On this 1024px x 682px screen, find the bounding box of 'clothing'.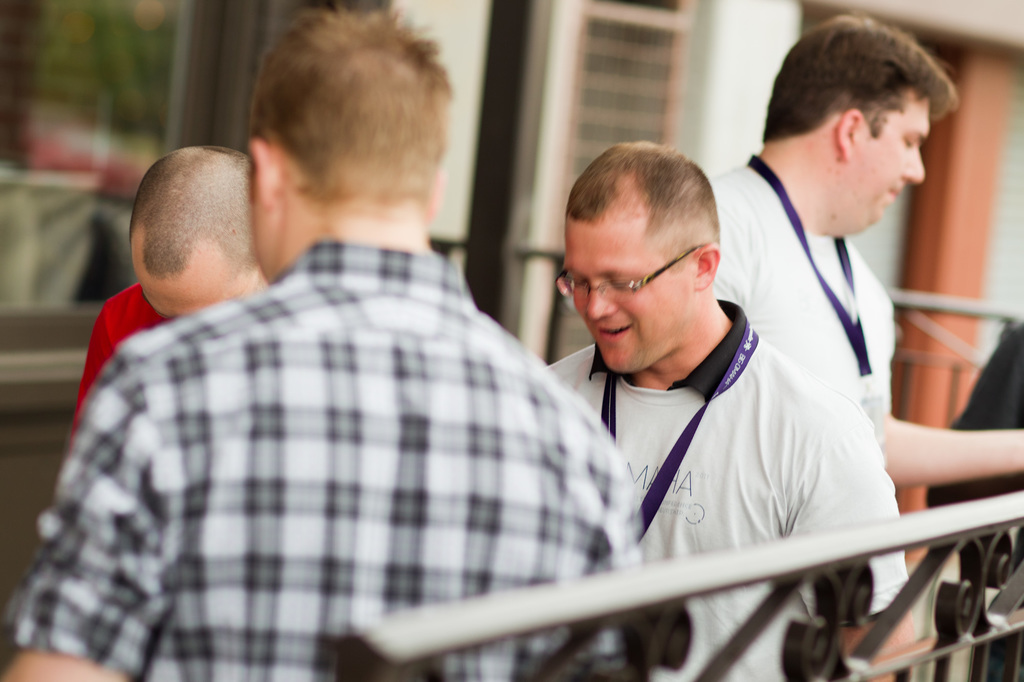
Bounding box: [x1=921, y1=325, x2=1023, y2=540].
